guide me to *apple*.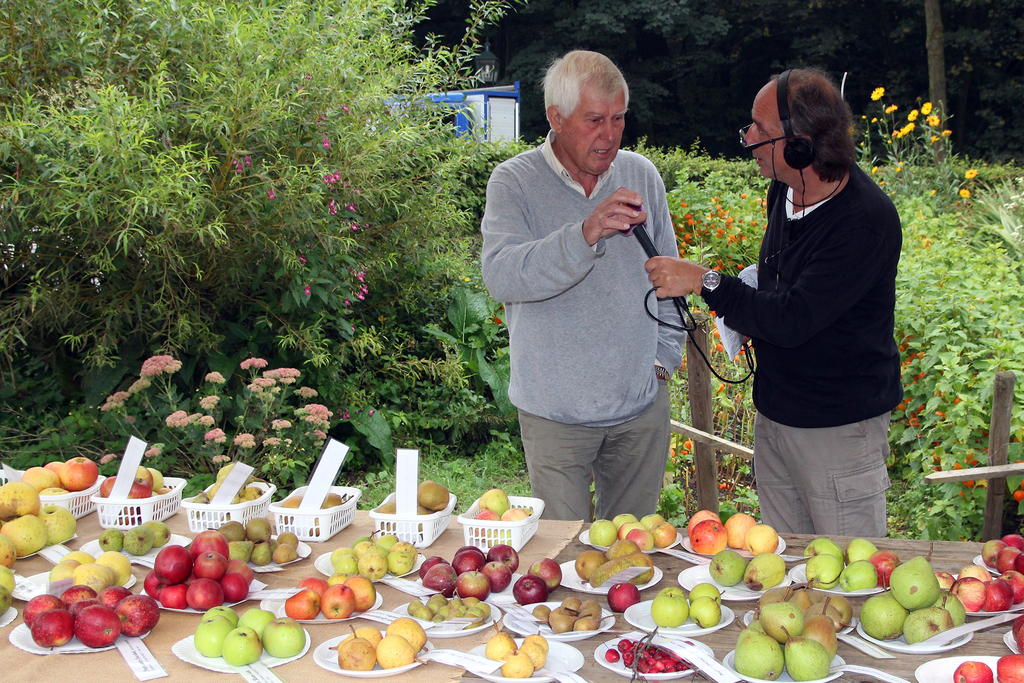
Guidance: 948, 580, 985, 614.
